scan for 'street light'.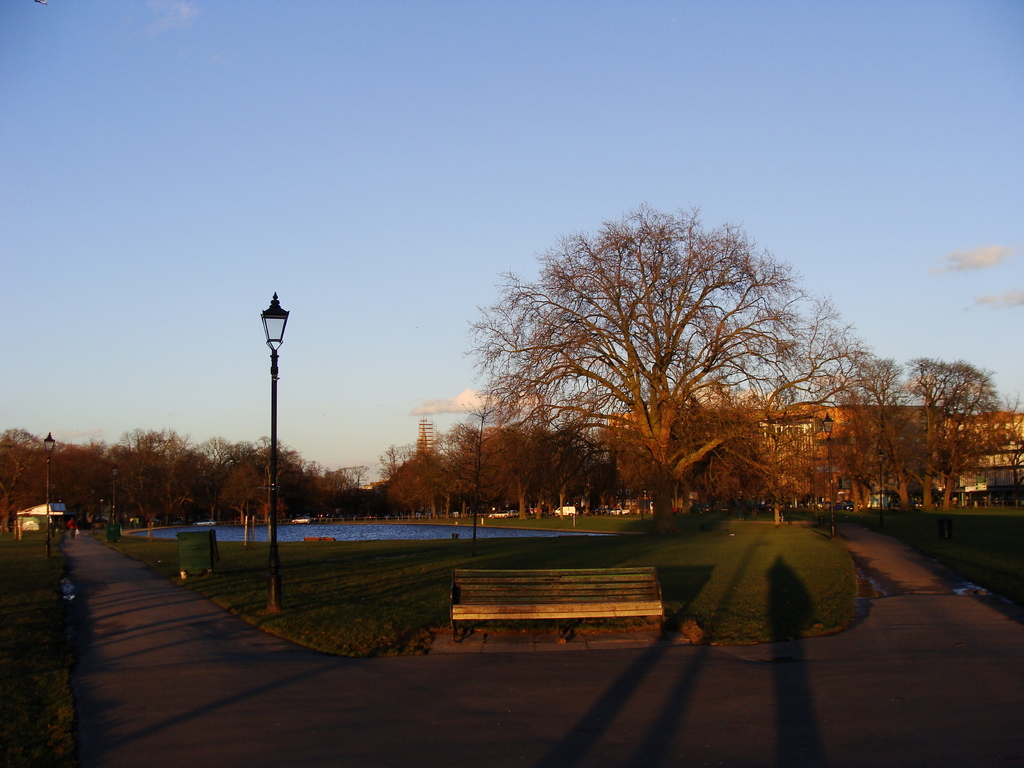
Scan result: <box>258,291,287,620</box>.
